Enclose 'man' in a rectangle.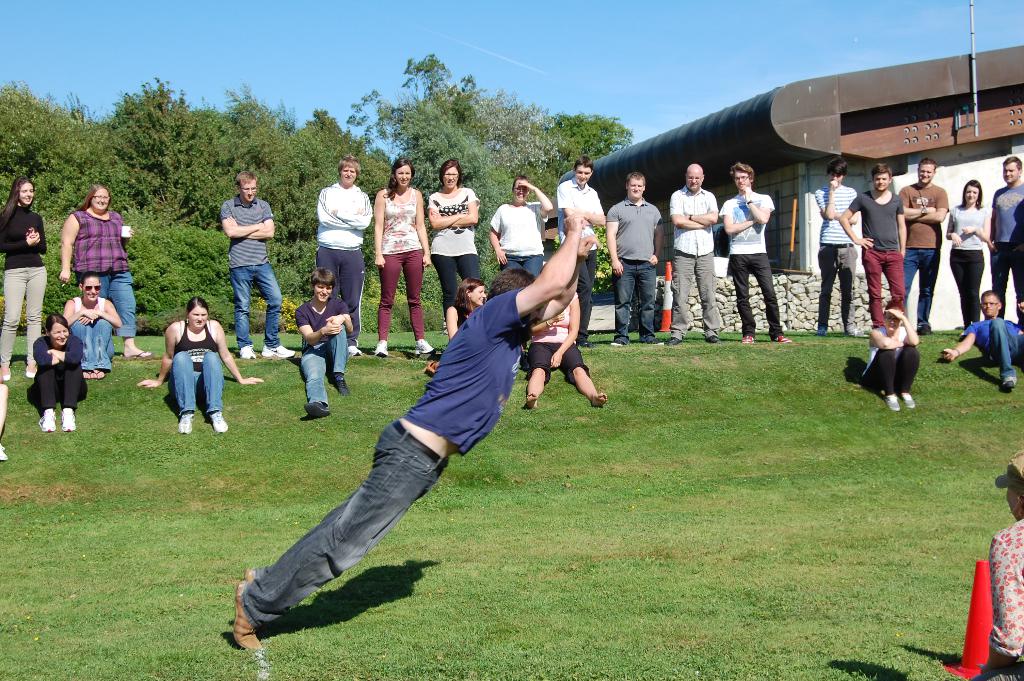
<region>664, 162, 726, 346</region>.
